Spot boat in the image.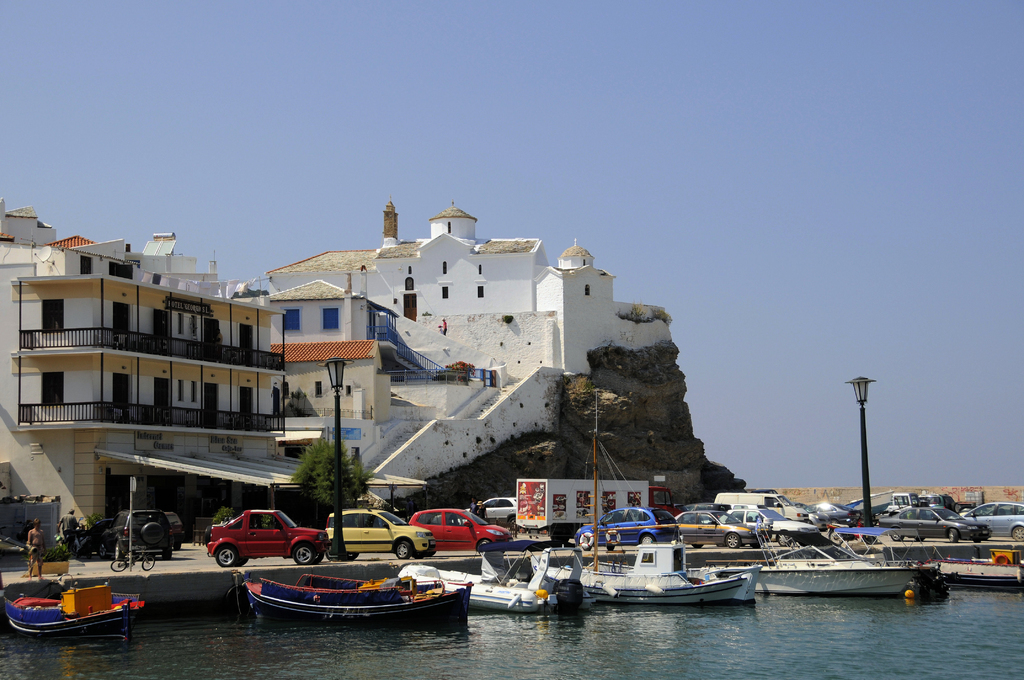
boat found at Rect(228, 533, 472, 633).
